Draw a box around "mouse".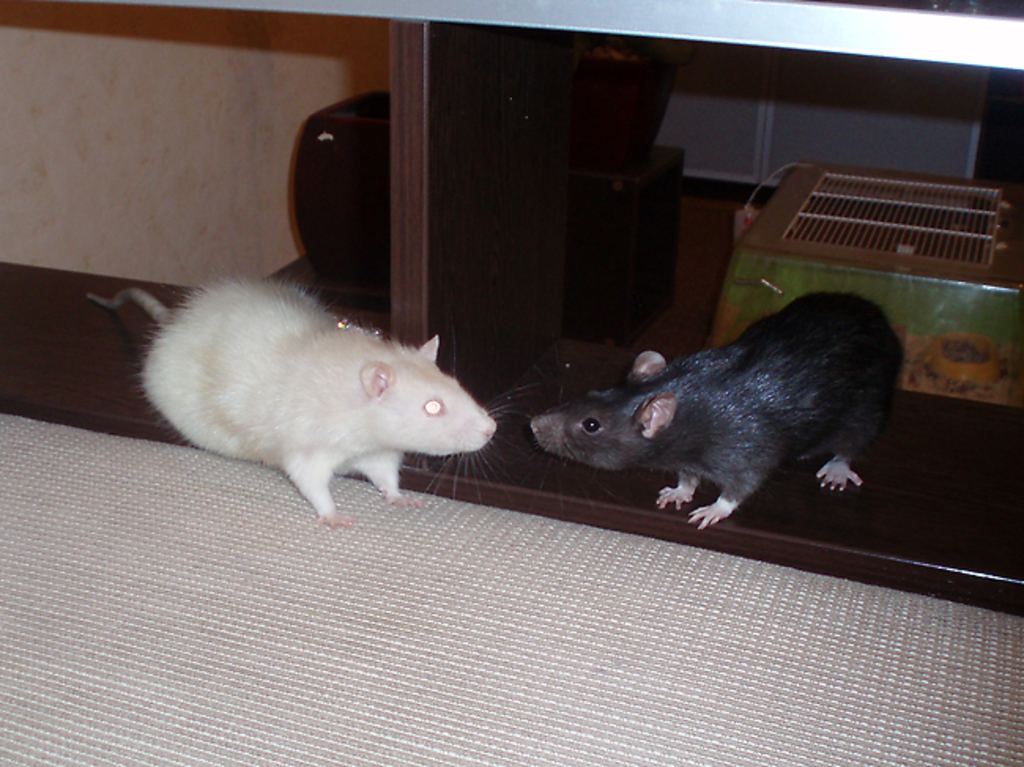
bbox=(90, 272, 536, 531).
